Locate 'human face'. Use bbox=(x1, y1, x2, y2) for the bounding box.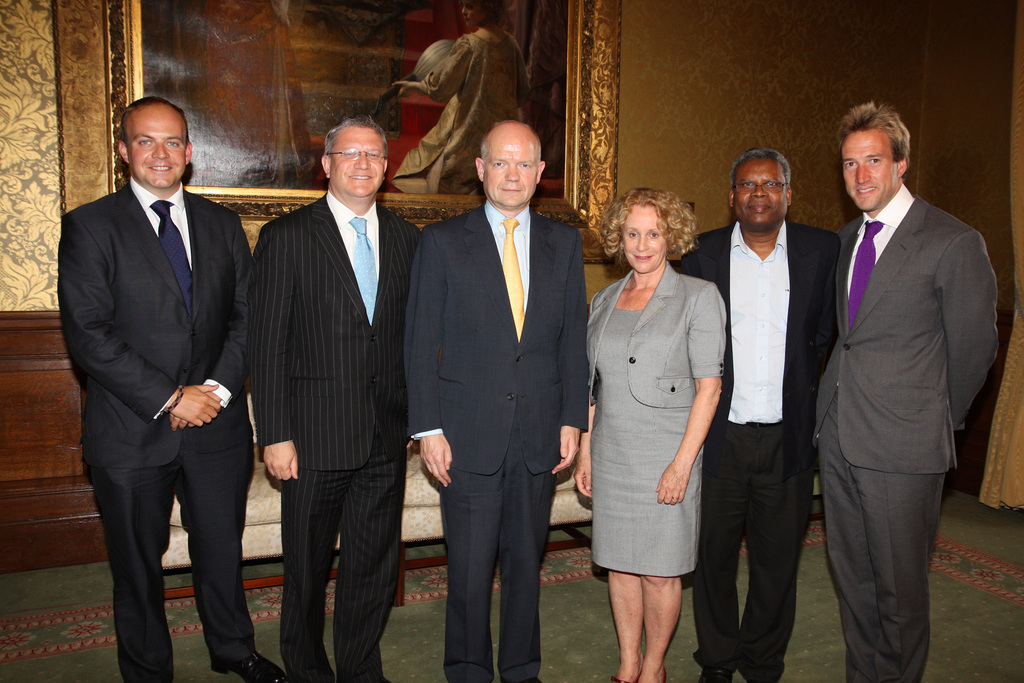
bbox=(731, 160, 791, 232).
